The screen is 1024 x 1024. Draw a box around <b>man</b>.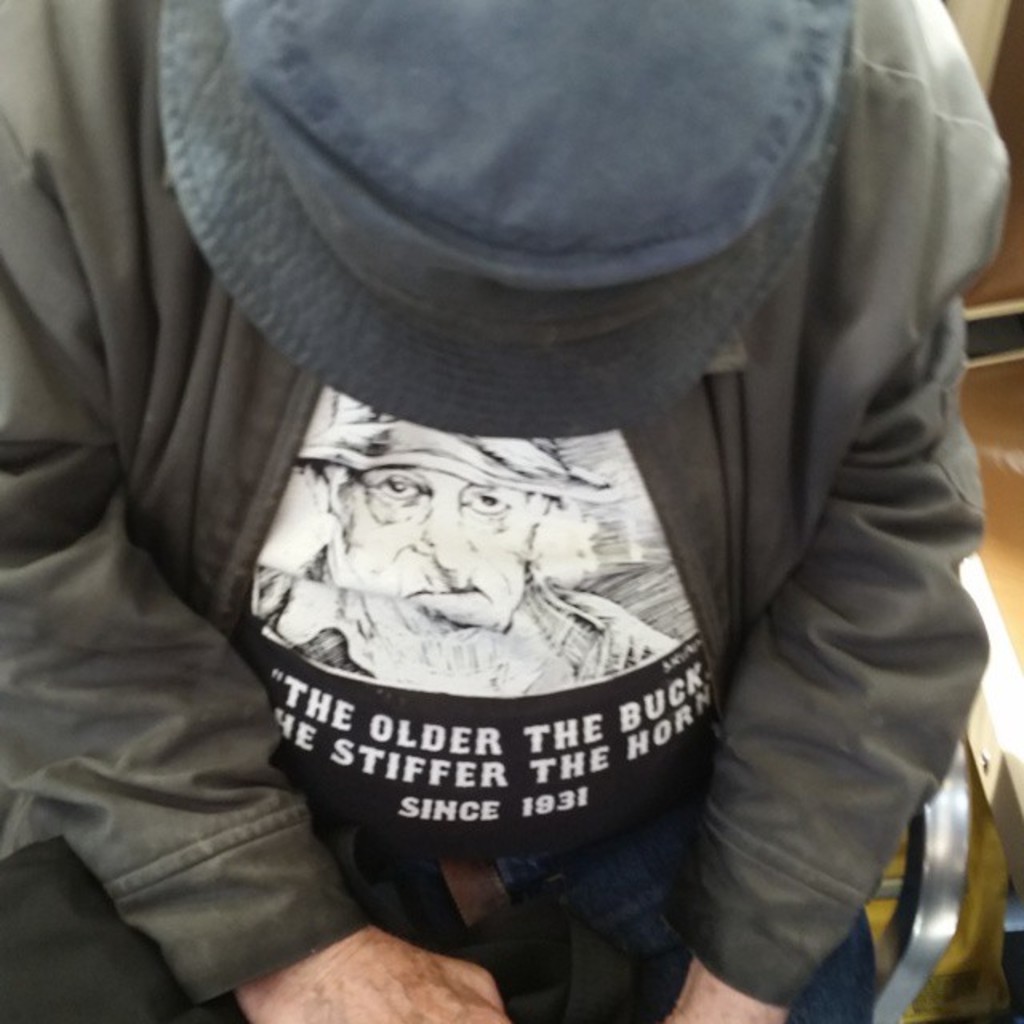
(37, 0, 1023, 1023).
